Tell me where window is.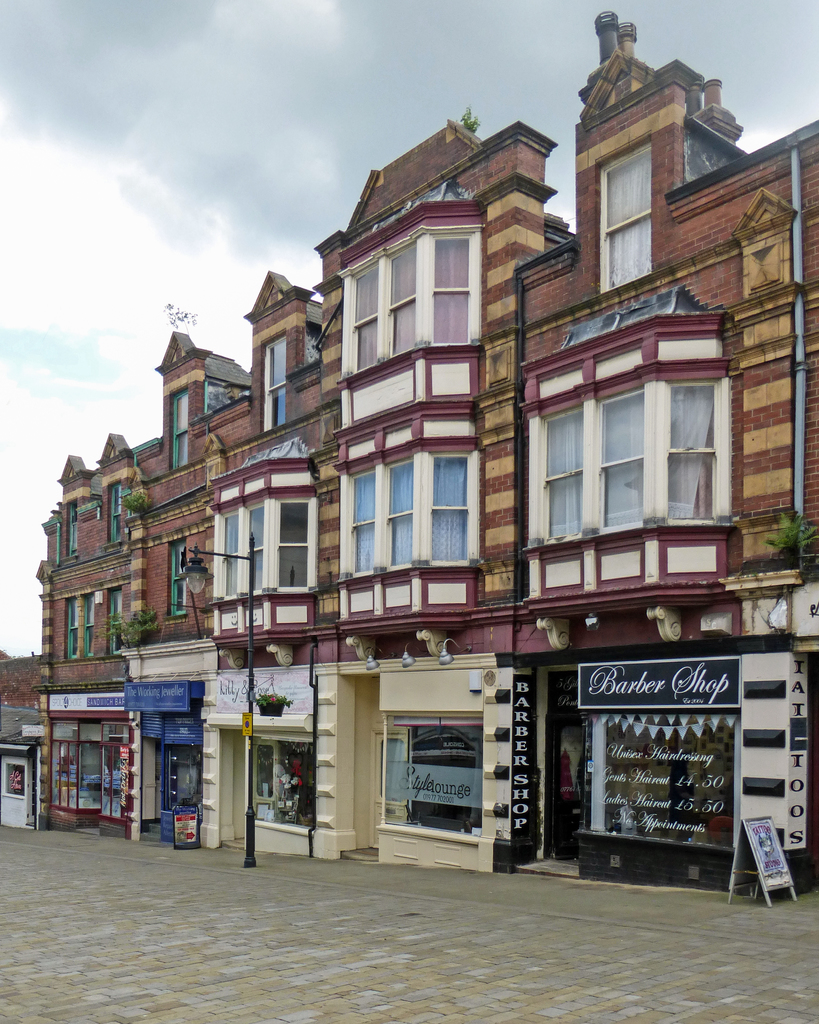
window is at 261,340,289,423.
